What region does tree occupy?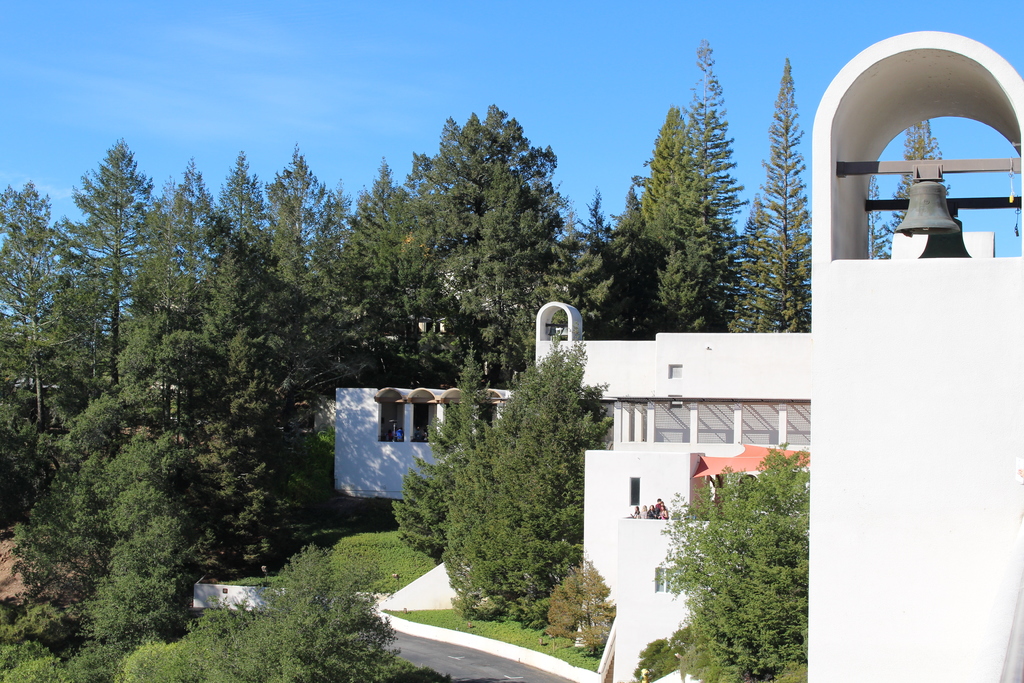
650 436 808 682.
